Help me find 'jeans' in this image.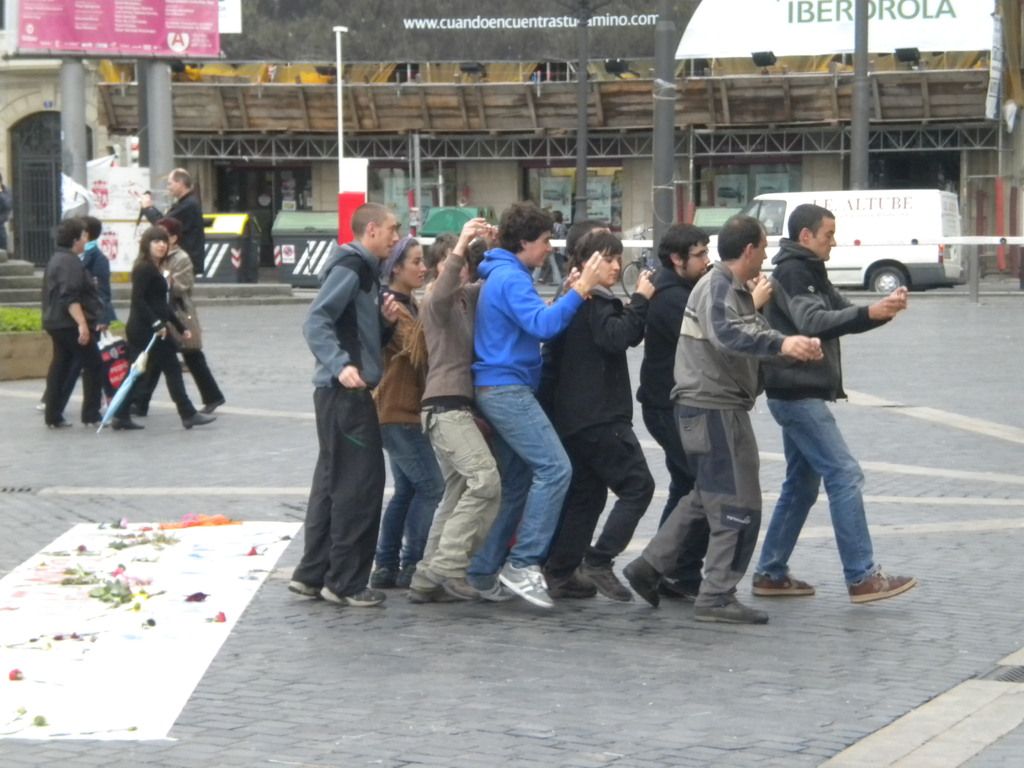
Found it: locate(381, 429, 444, 569).
